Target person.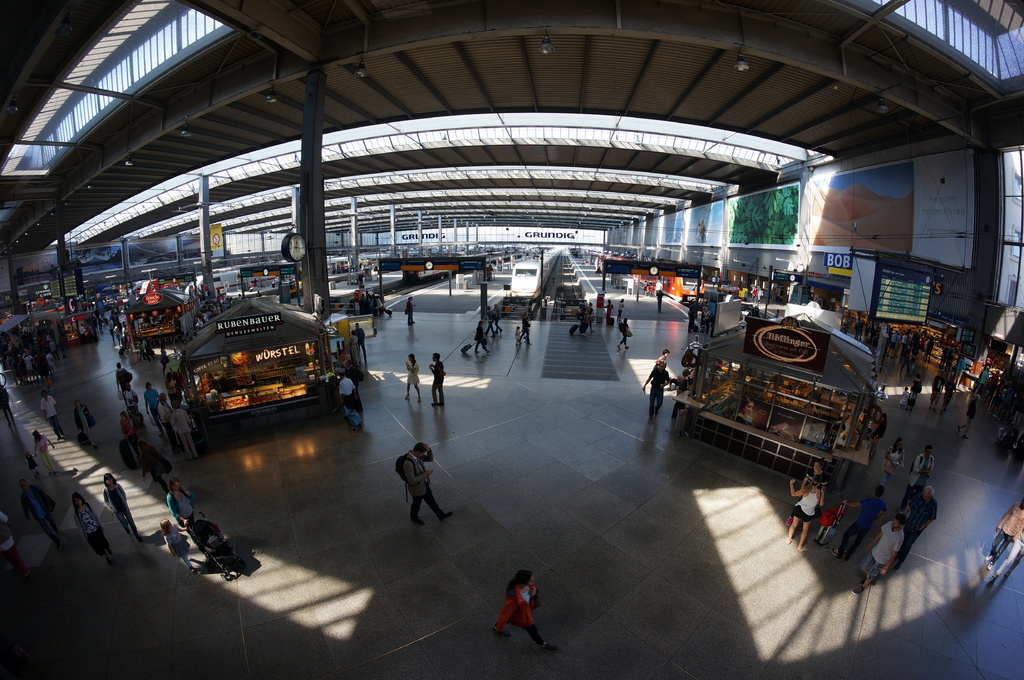
Target region: [x1=857, y1=518, x2=903, y2=597].
